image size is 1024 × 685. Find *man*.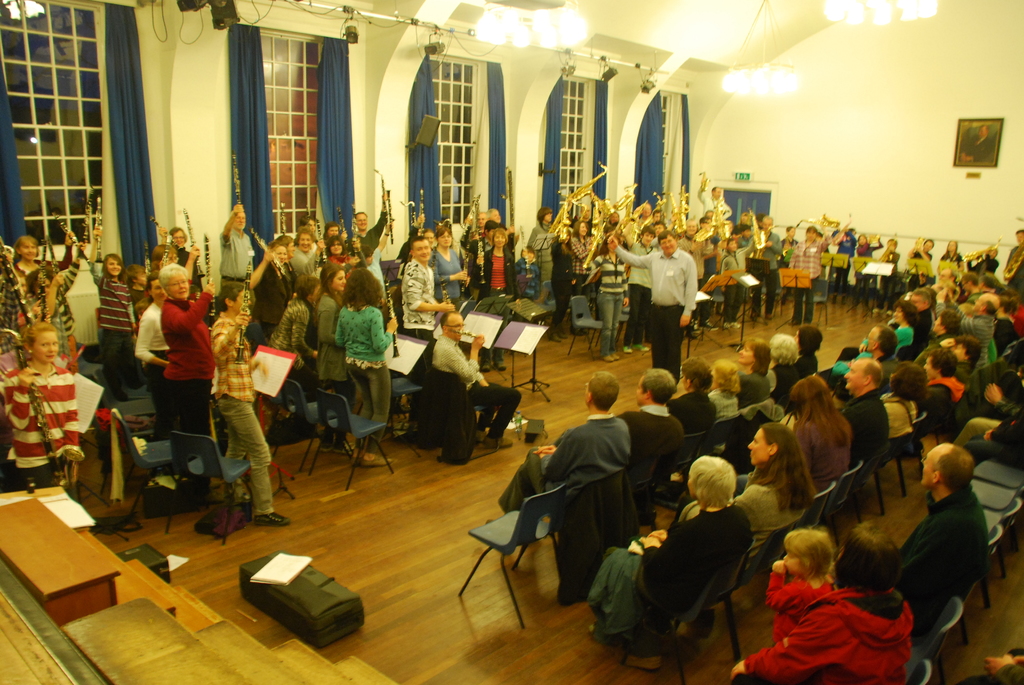
<bbox>425, 310, 514, 443</bbox>.
